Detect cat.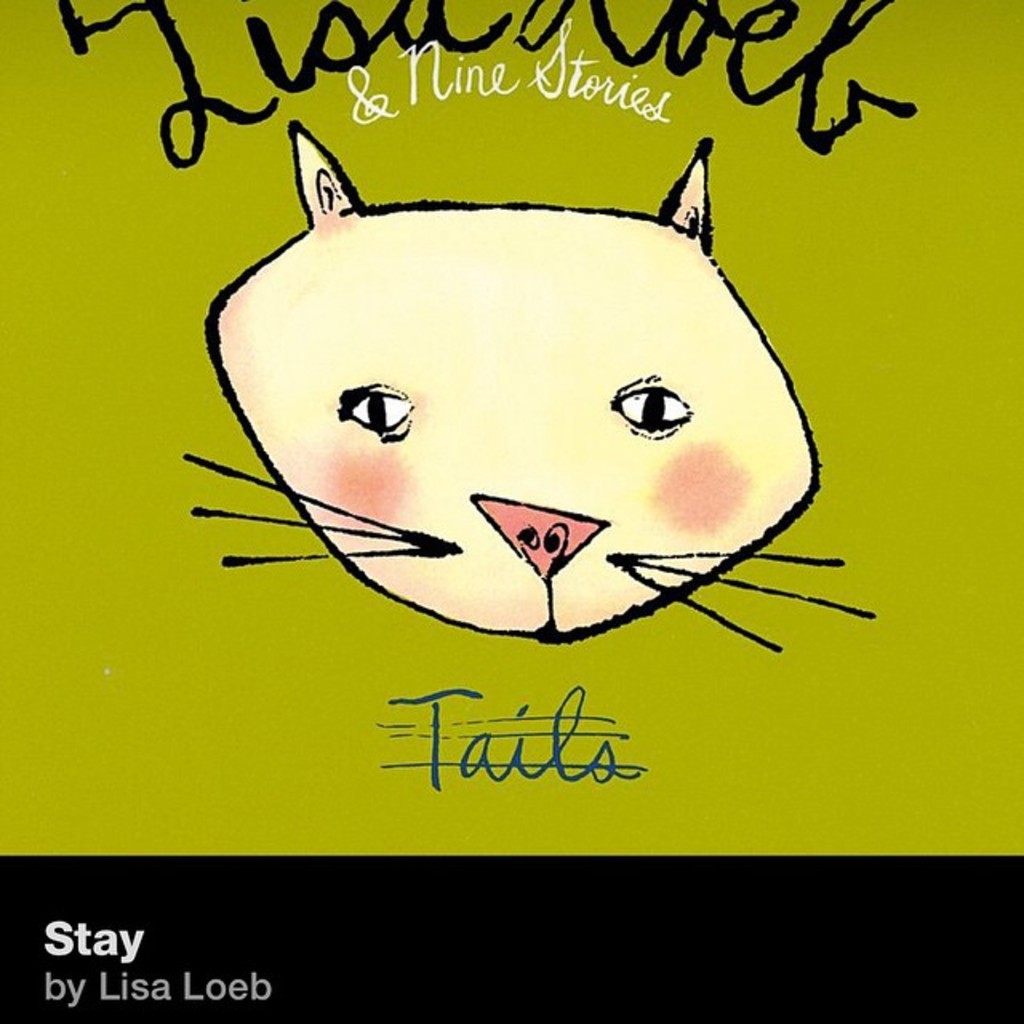
Detected at bbox=(181, 120, 878, 653).
